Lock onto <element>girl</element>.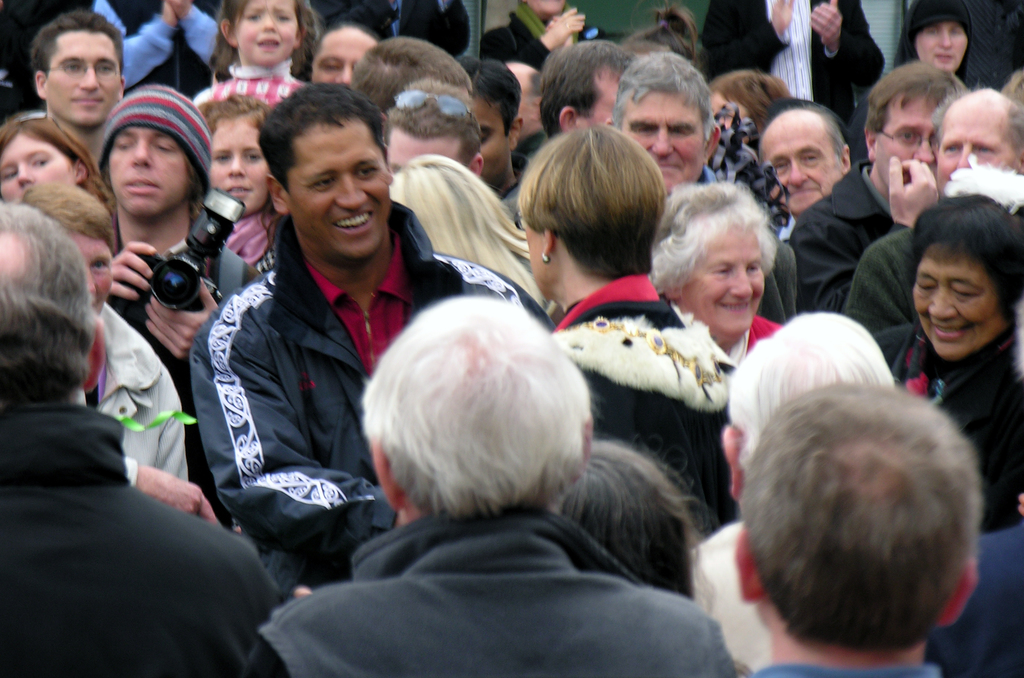
Locked: box(191, 88, 271, 275).
